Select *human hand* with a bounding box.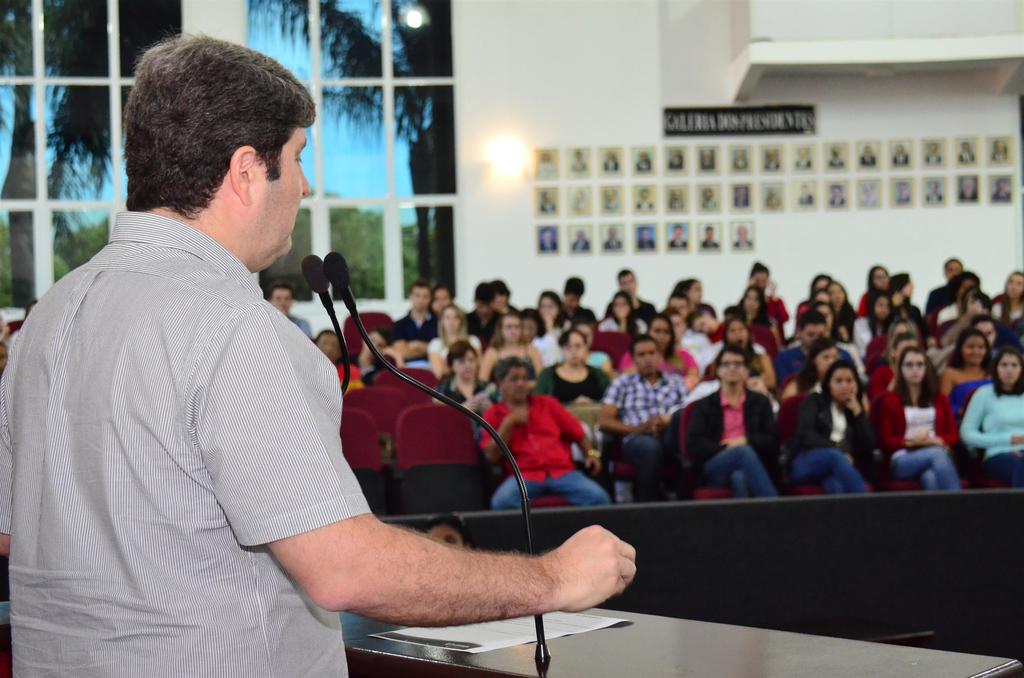
bbox=(383, 348, 401, 367).
